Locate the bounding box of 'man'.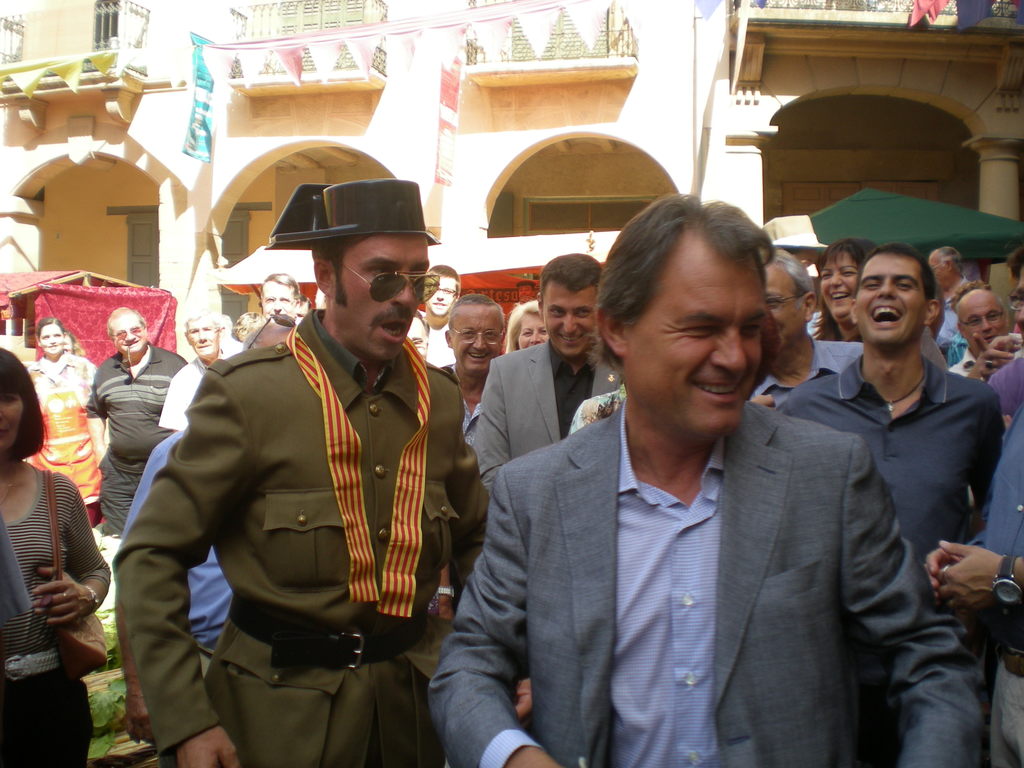
Bounding box: BBox(465, 250, 628, 500).
